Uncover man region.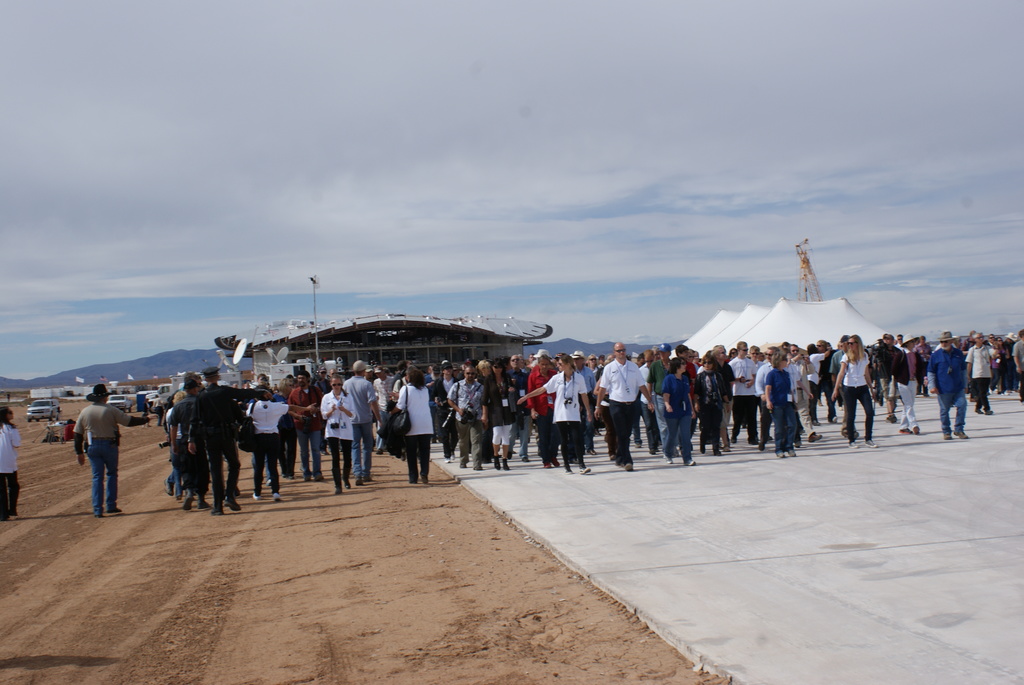
Uncovered: x1=446 y1=365 x2=487 y2=472.
